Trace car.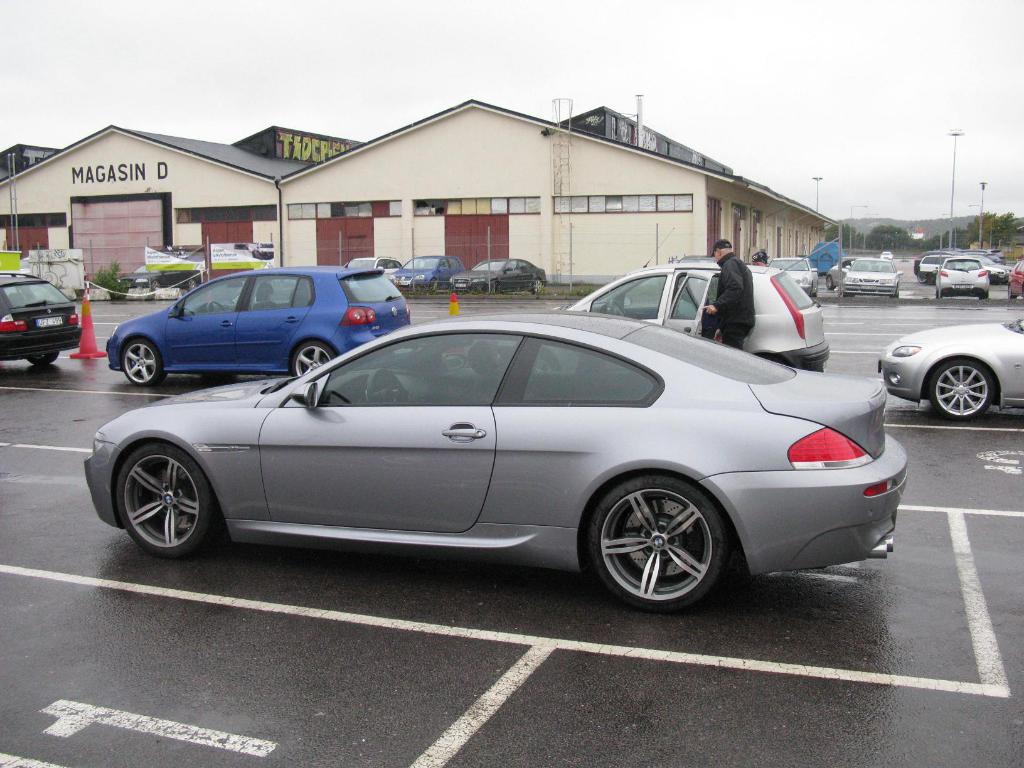
Traced to 84/305/913/616.
